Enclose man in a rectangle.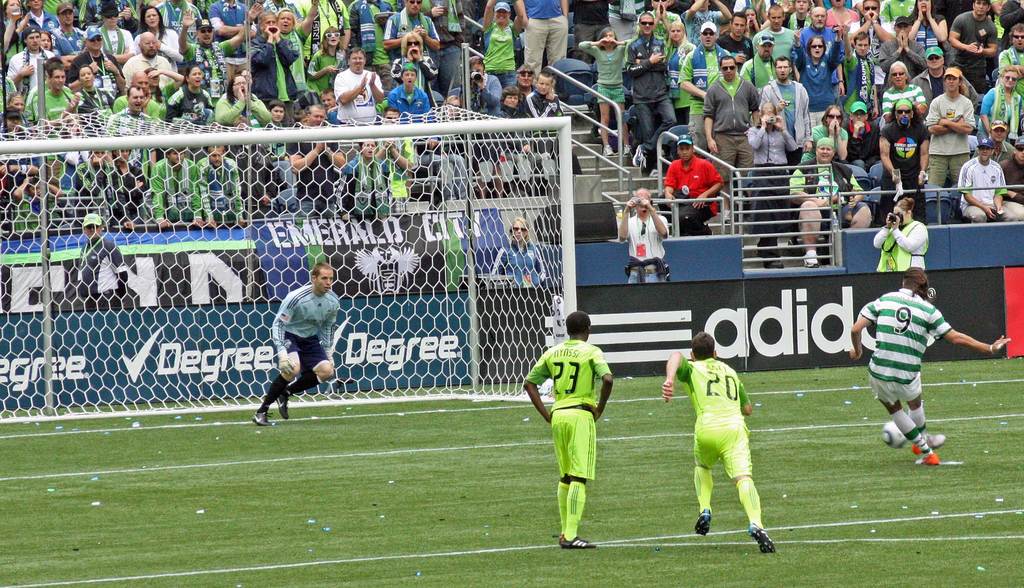
<box>703,54,758,223</box>.
